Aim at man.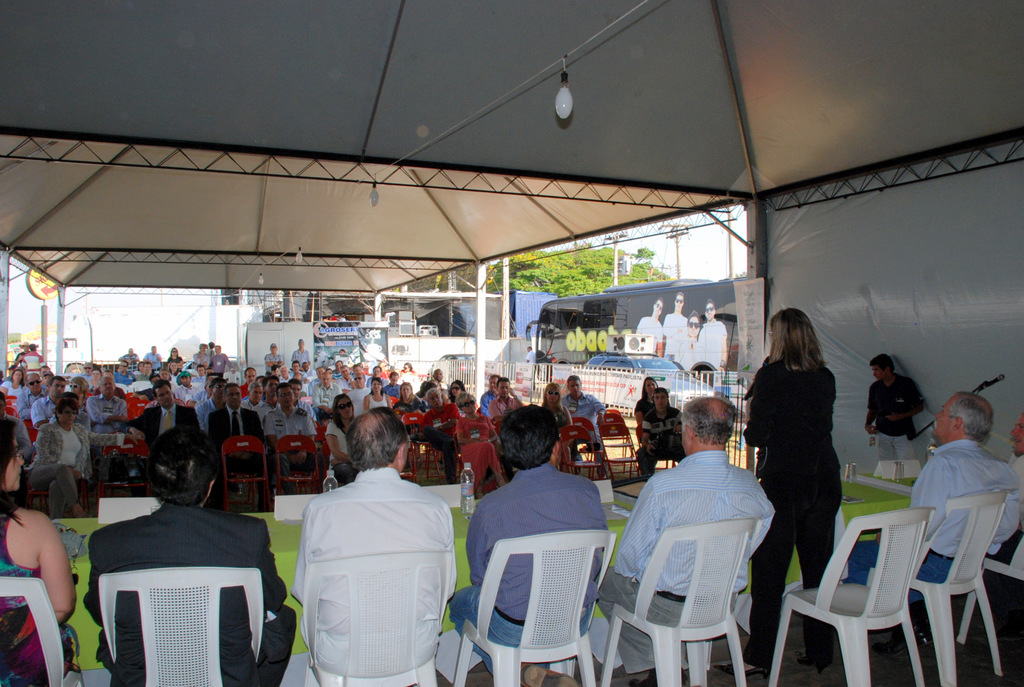
Aimed at [x1=210, y1=342, x2=234, y2=374].
